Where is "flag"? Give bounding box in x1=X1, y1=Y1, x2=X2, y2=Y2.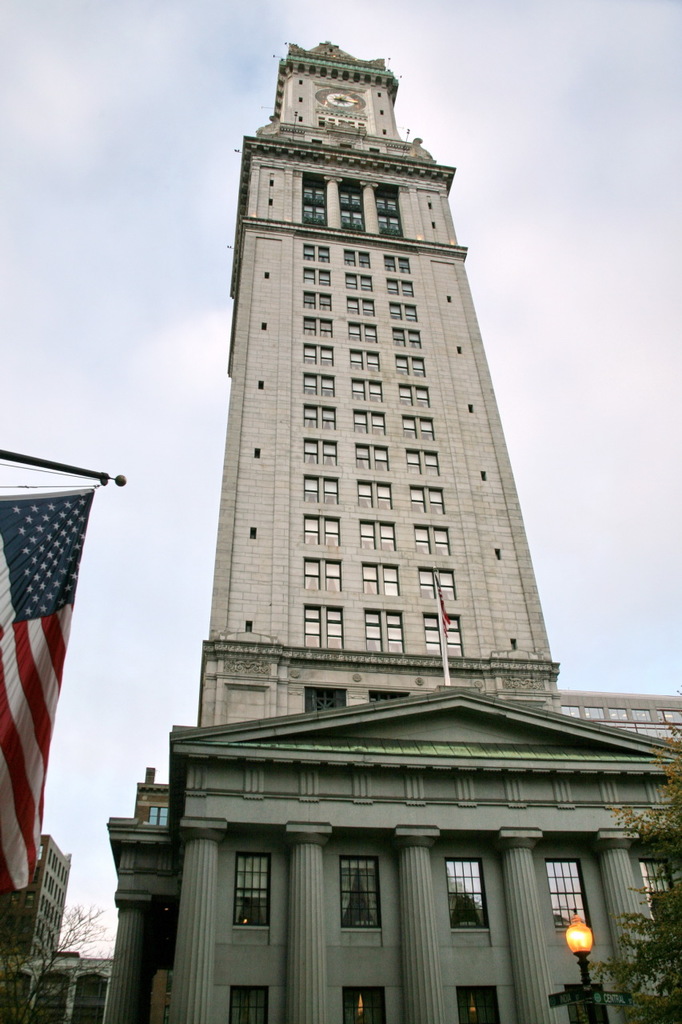
x1=0, y1=482, x2=96, y2=852.
